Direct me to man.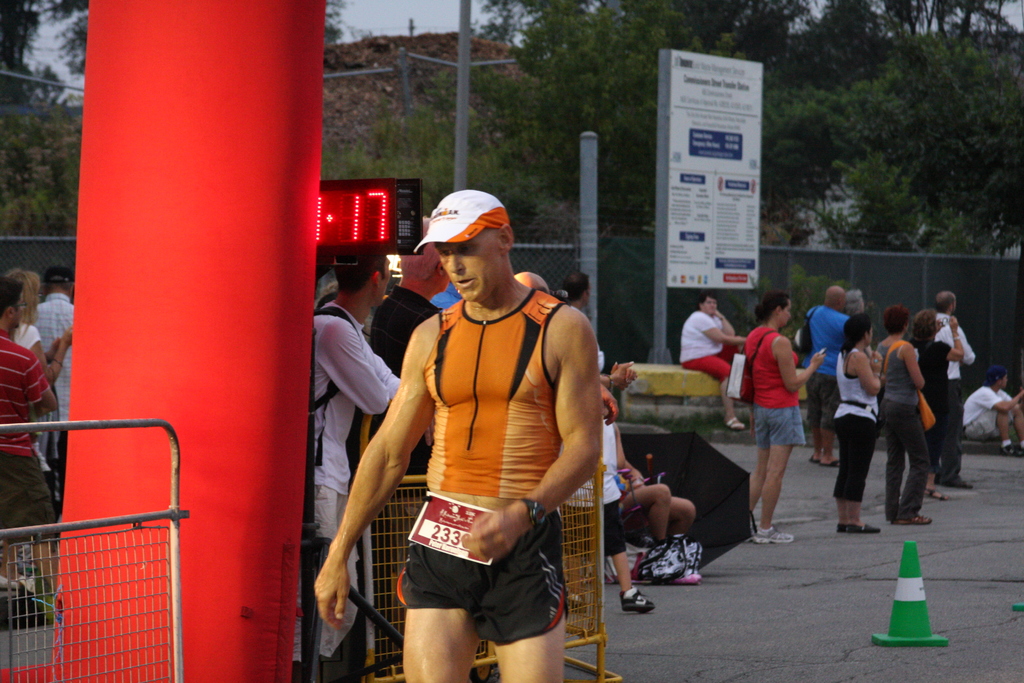
Direction: {"x1": 0, "y1": 272, "x2": 58, "y2": 630}.
